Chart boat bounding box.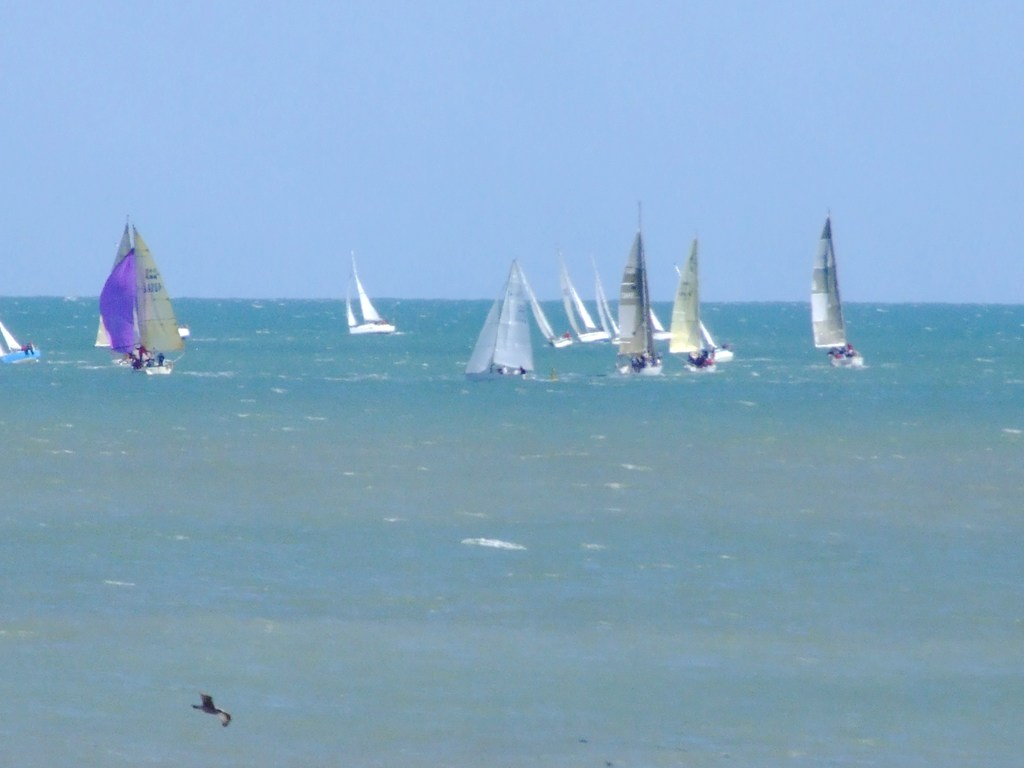
Charted: 592,255,616,339.
